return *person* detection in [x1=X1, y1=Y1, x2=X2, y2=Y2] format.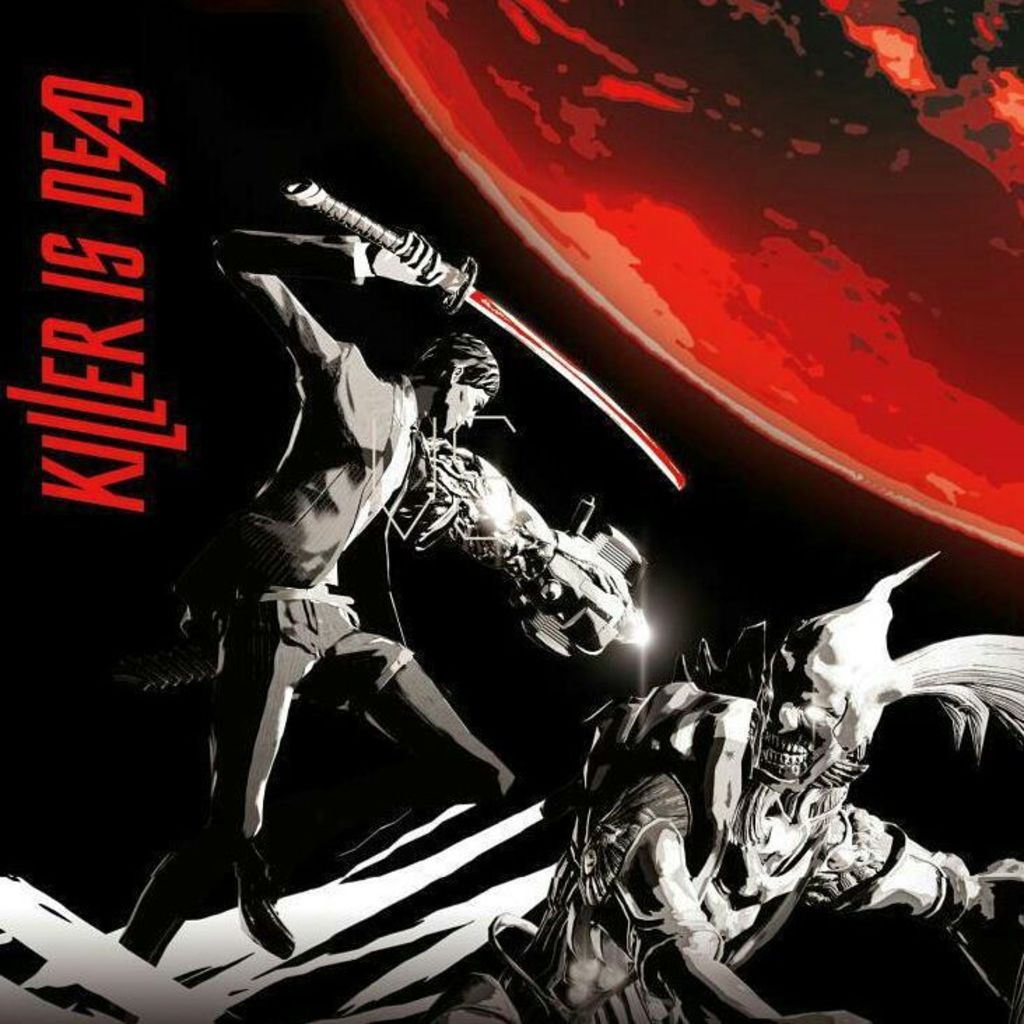
[x1=155, y1=162, x2=572, y2=981].
